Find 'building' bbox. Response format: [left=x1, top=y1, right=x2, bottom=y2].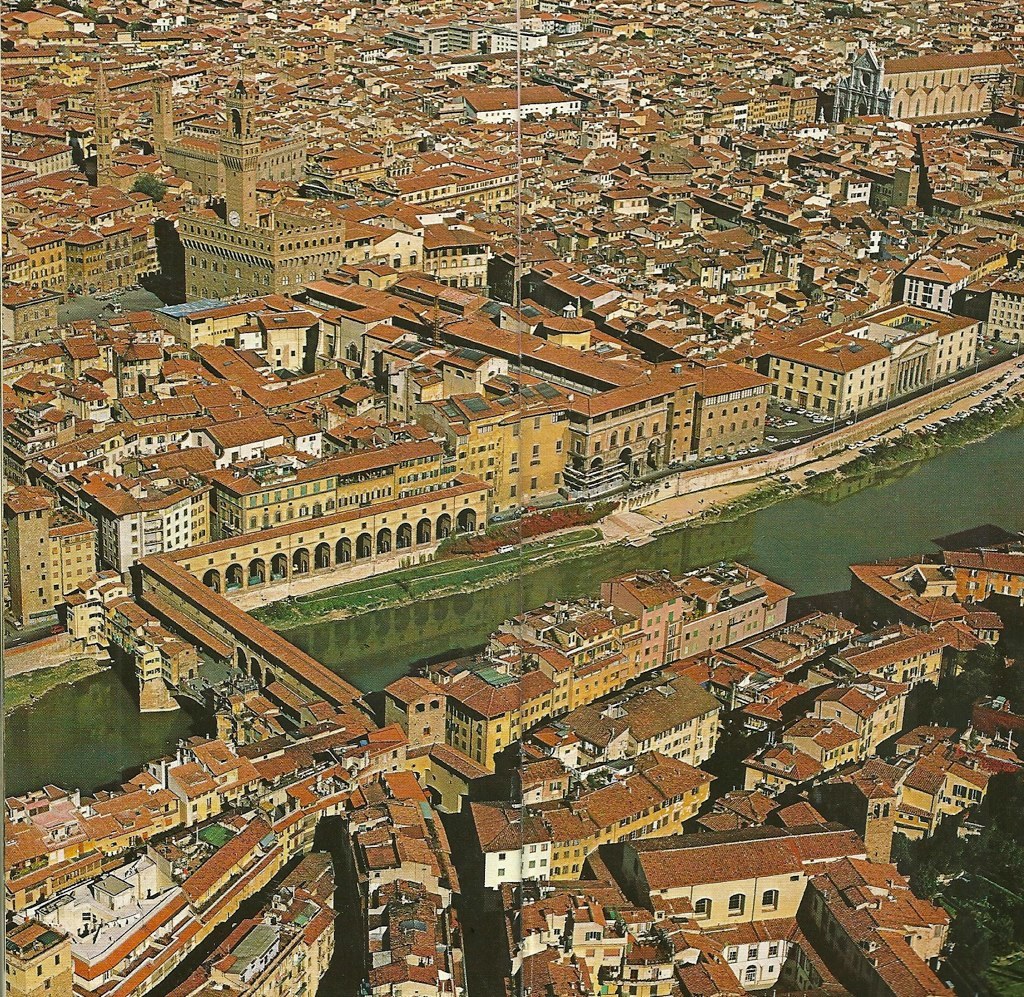
[left=990, top=280, right=1023, bottom=342].
